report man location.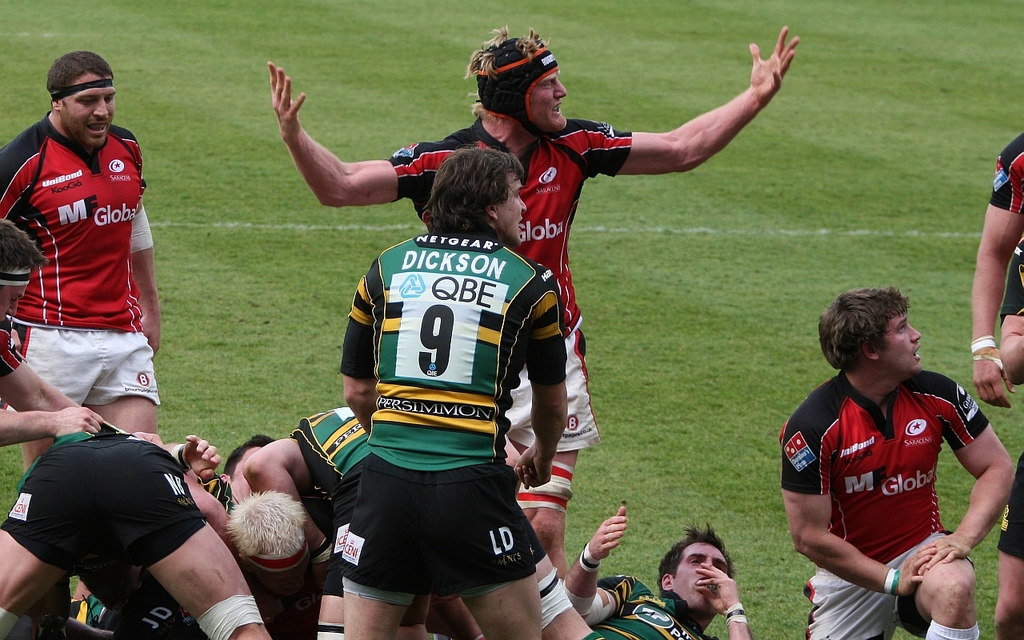
Report: [x1=565, y1=503, x2=750, y2=639].
